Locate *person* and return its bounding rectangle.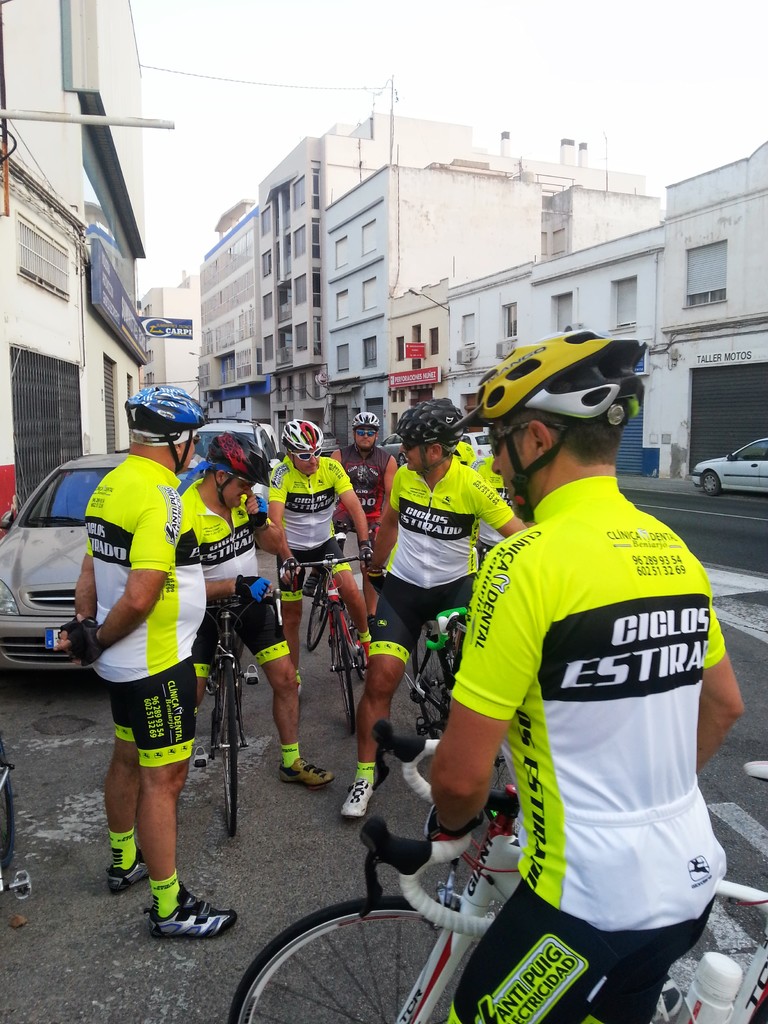
(x1=338, y1=397, x2=531, y2=820).
